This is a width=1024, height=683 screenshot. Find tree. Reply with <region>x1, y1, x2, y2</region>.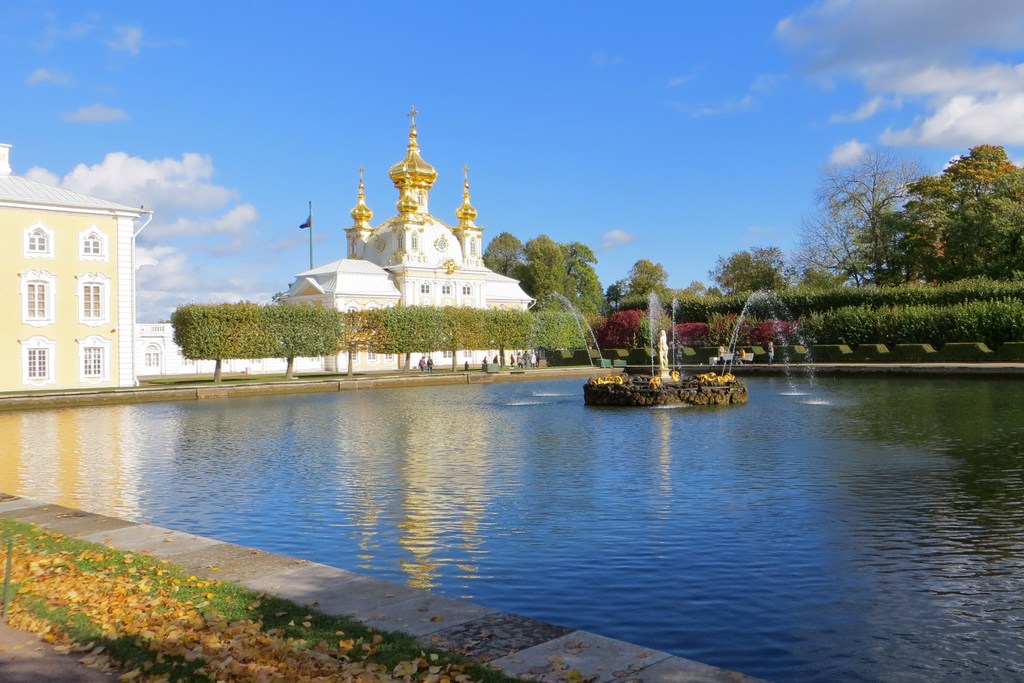
<region>481, 229, 521, 273</region>.
